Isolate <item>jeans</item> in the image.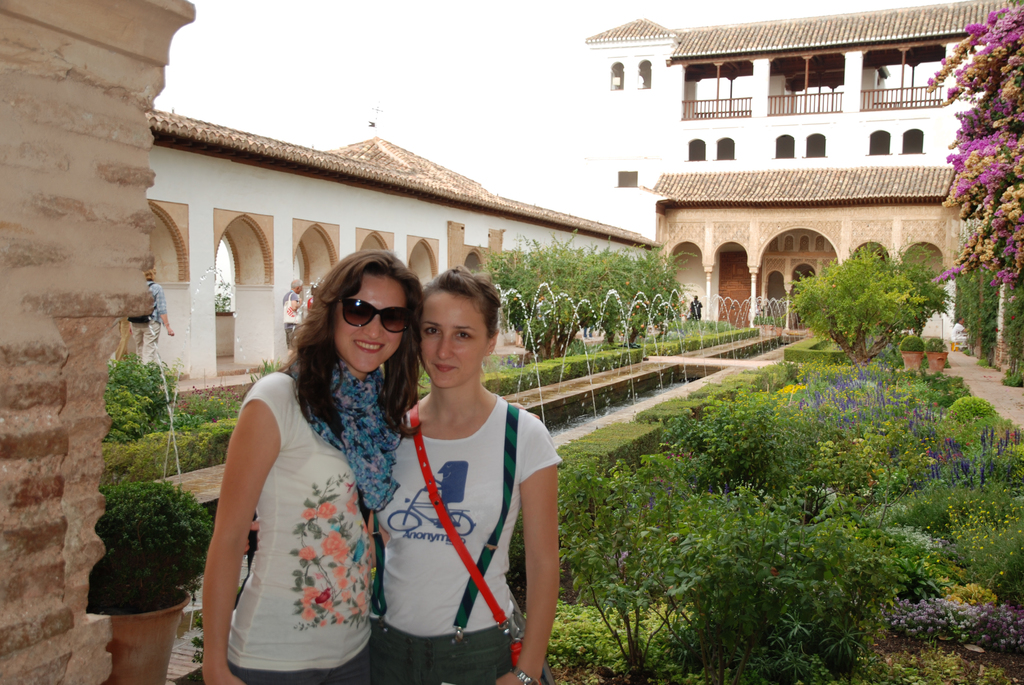
Isolated region: box(362, 629, 529, 684).
